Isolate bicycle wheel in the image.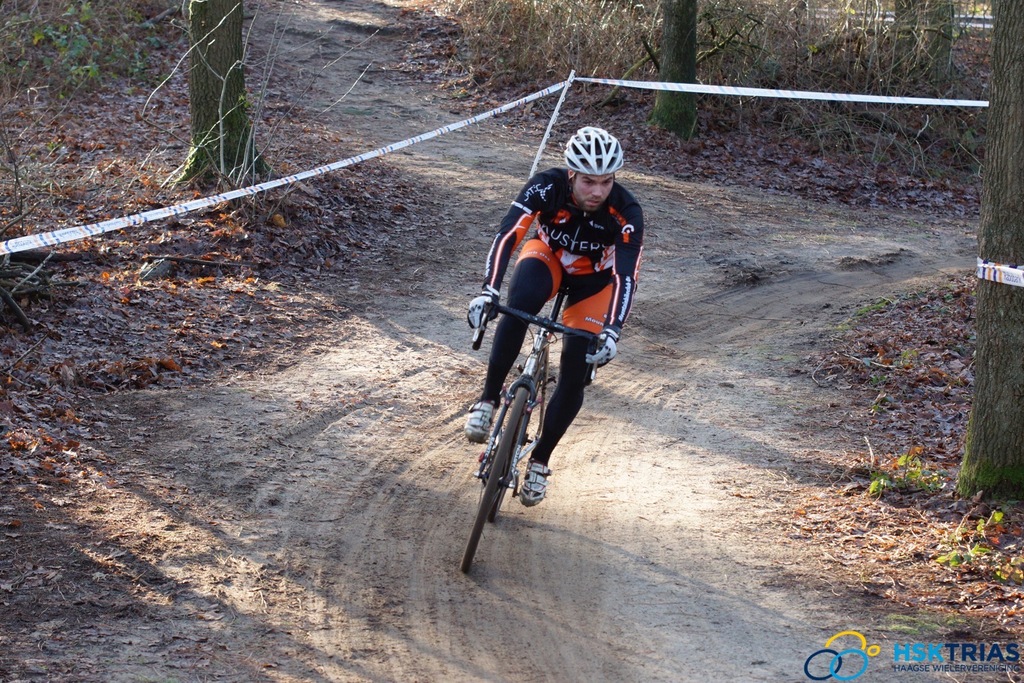
Isolated region: detection(485, 383, 540, 521).
